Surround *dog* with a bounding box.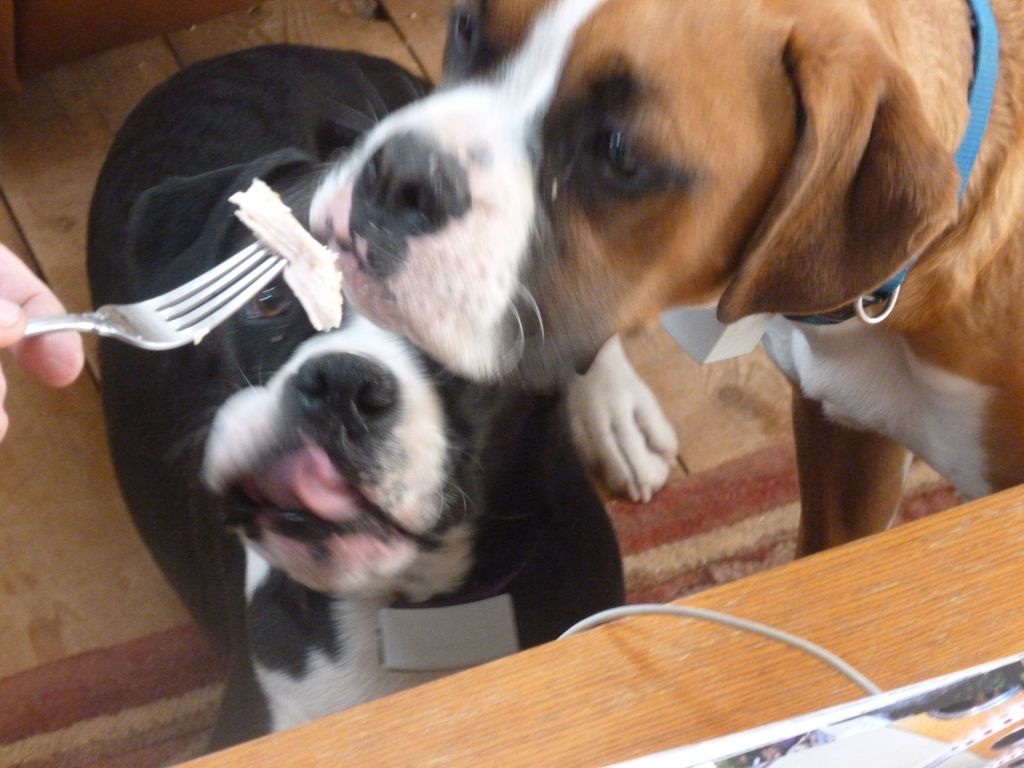
[left=305, top=0, right=1023, bottom=558].
